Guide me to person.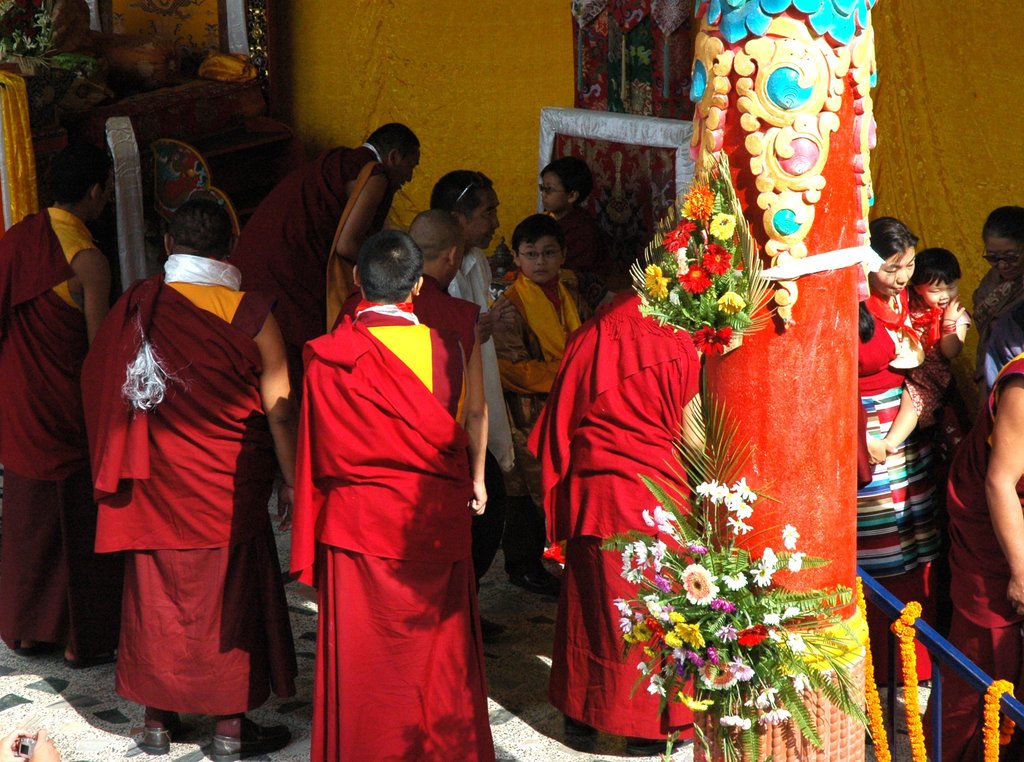
Guidance: <box>854,218,940,693</box>.
